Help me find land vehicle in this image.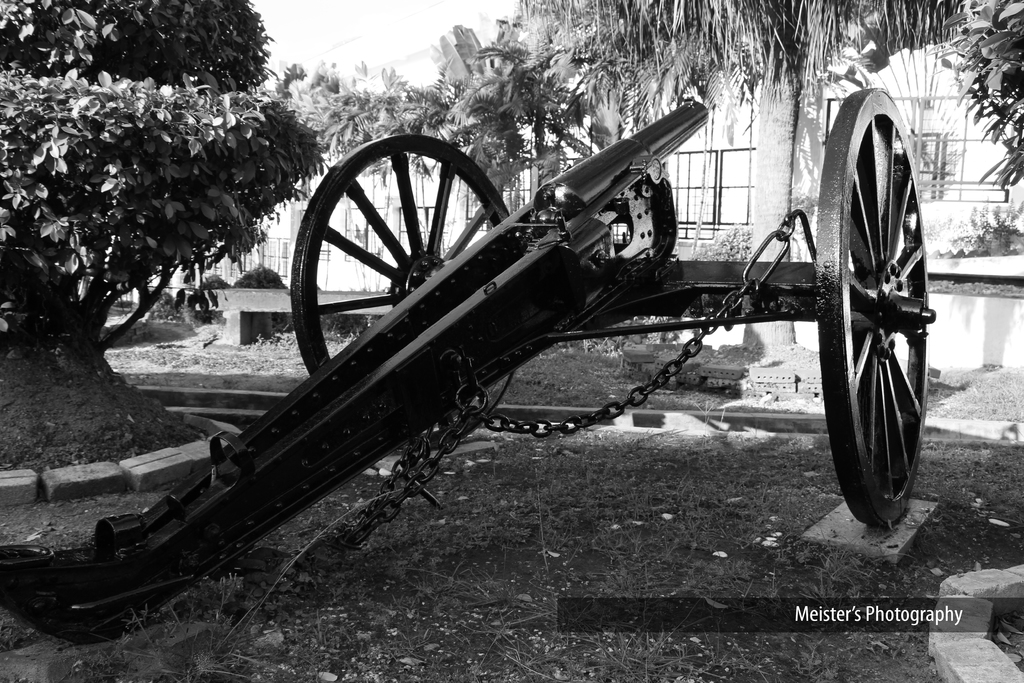
Found it: 68,63,933,633.
